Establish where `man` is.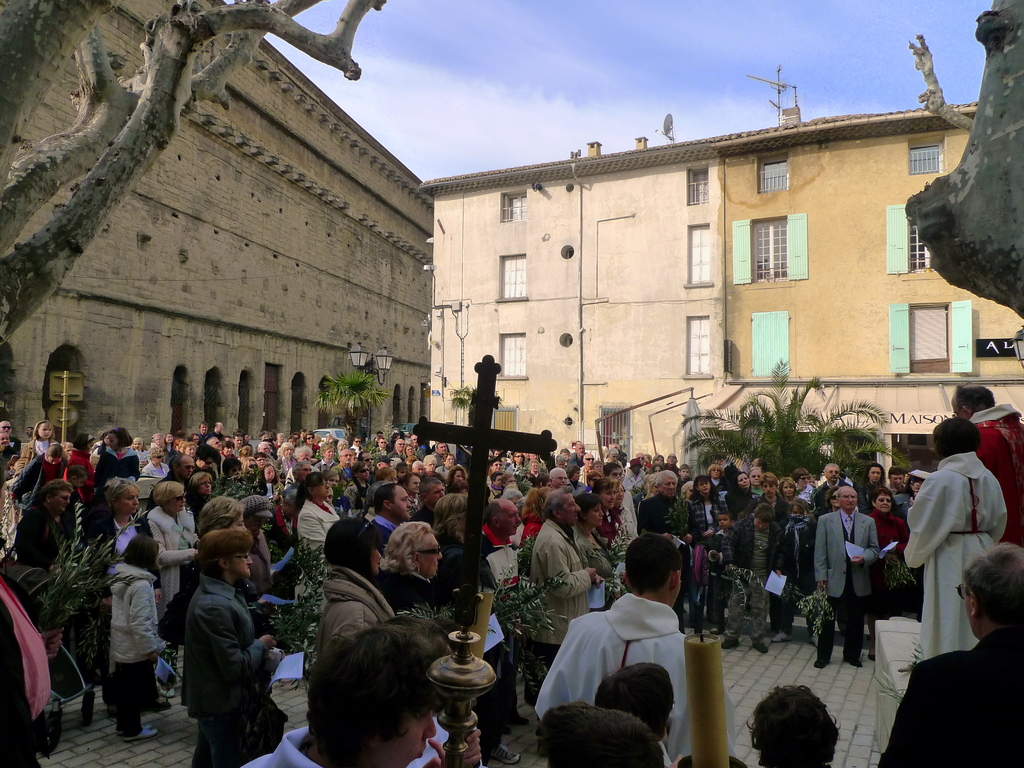
Established at bbox(335, 445, 353, 480).
